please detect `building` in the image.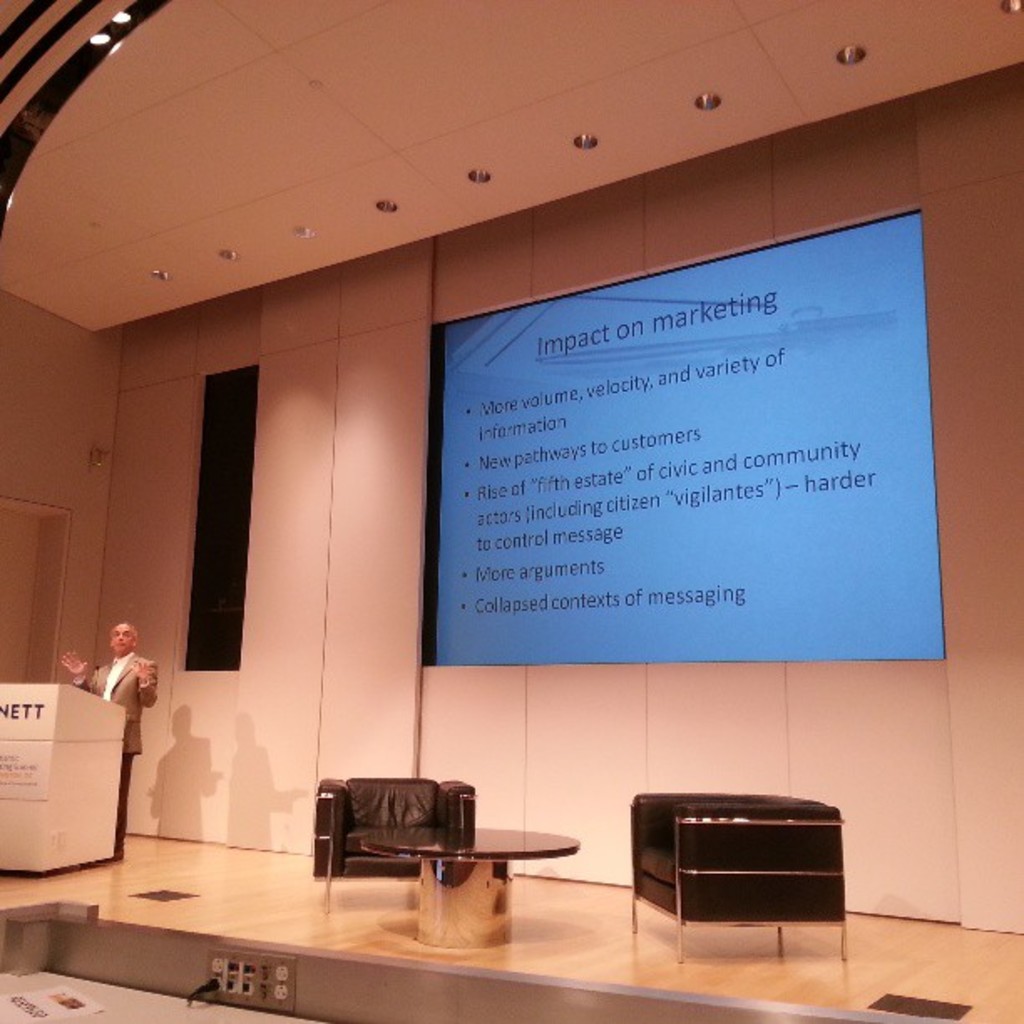
l=0, t=20, r=1023, b=1016.
